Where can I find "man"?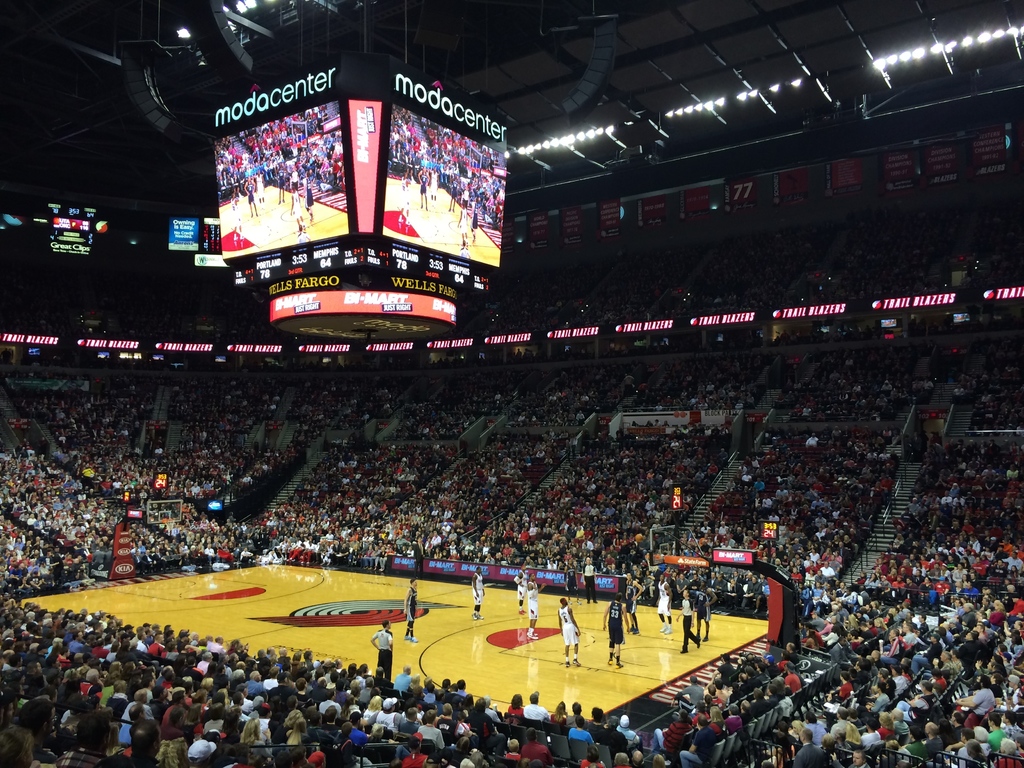
You can find it at left=368, top=620, right=394, bottom=687.
